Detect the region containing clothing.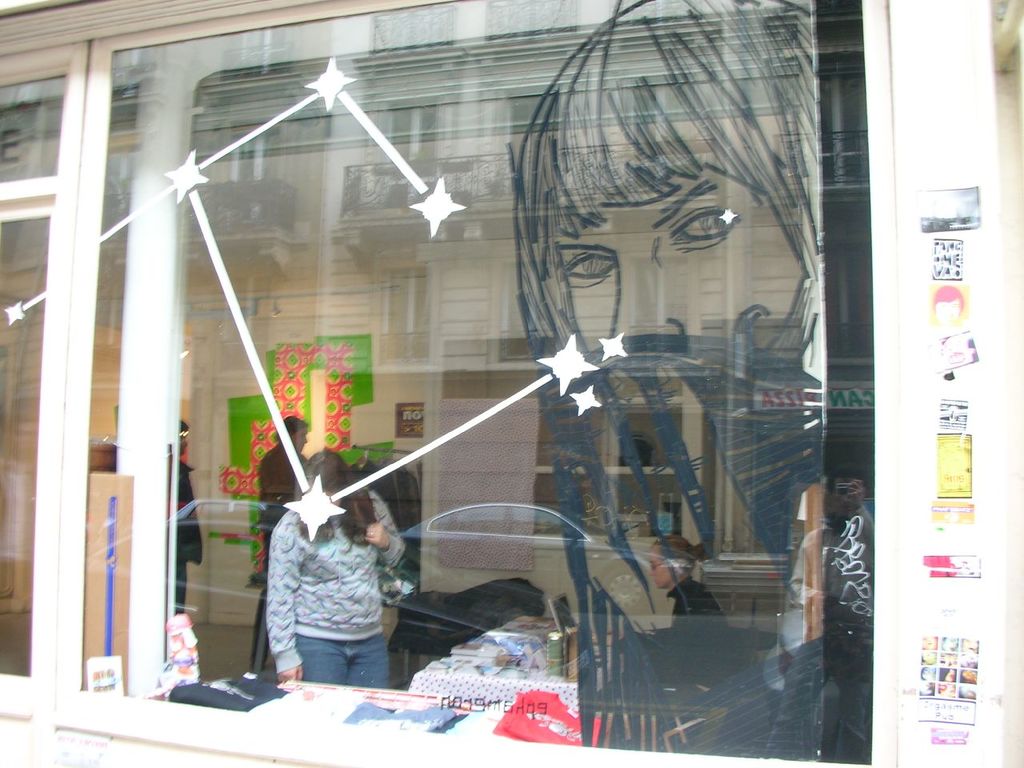
254:483:397:698.
